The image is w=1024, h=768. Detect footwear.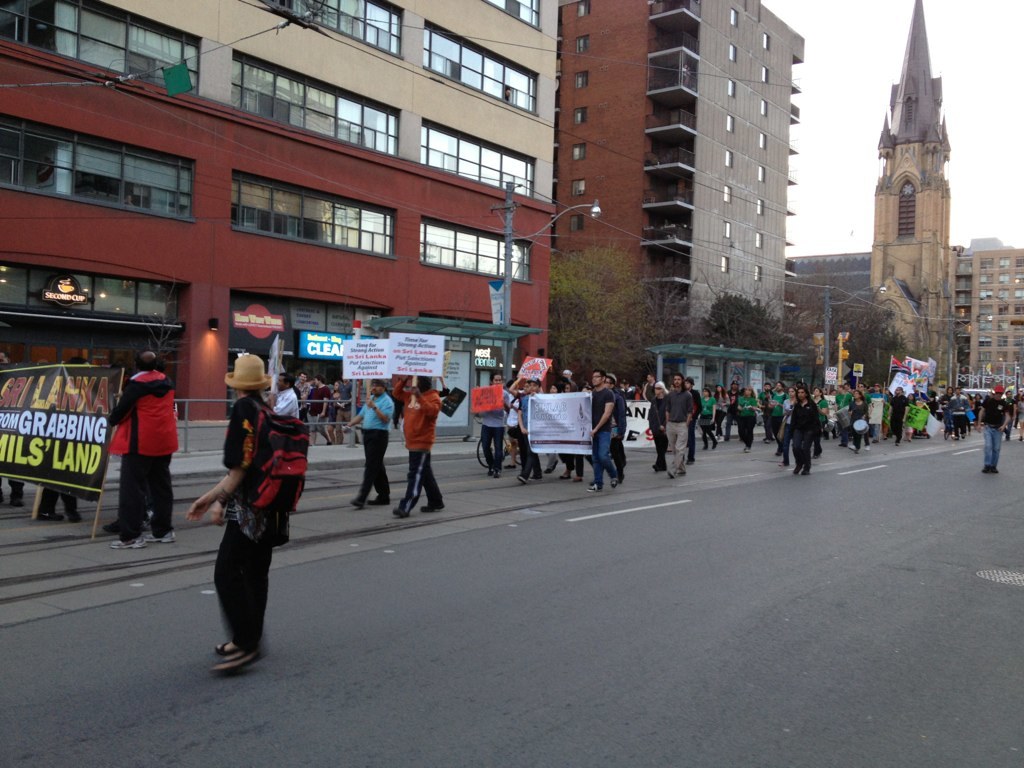
Detection: (x1=656, y1=464, x2=665, y2=473).
